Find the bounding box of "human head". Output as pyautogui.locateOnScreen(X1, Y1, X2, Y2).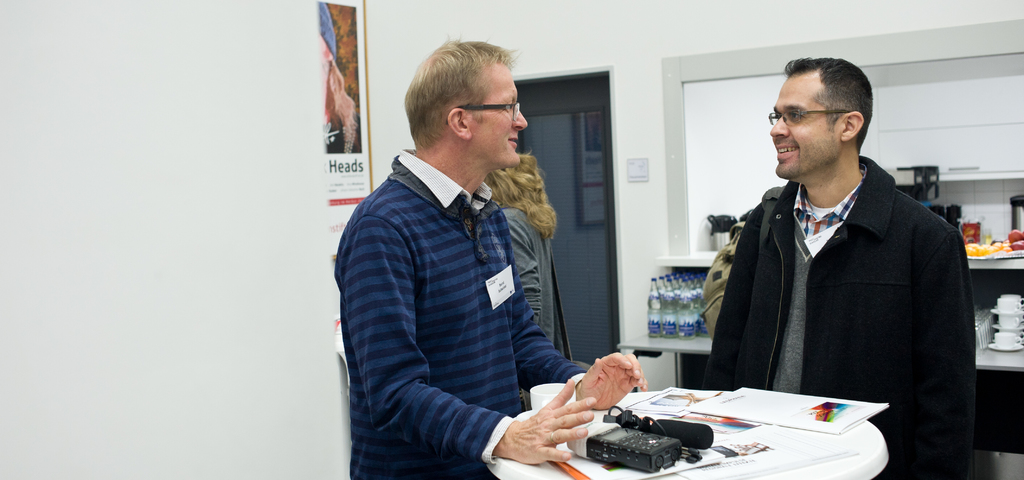
pyautogui.locateOnScreen(766, 54, 879, 185).
